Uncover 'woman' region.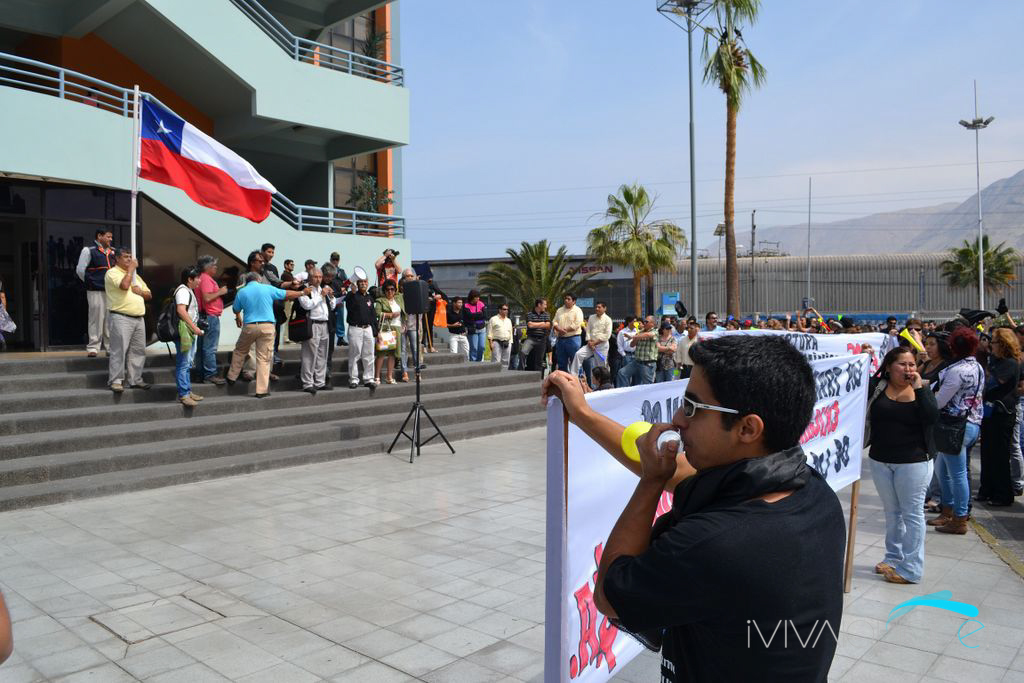
Uncovered: <bbox>988, 322, 1023, 515</bbox>.
